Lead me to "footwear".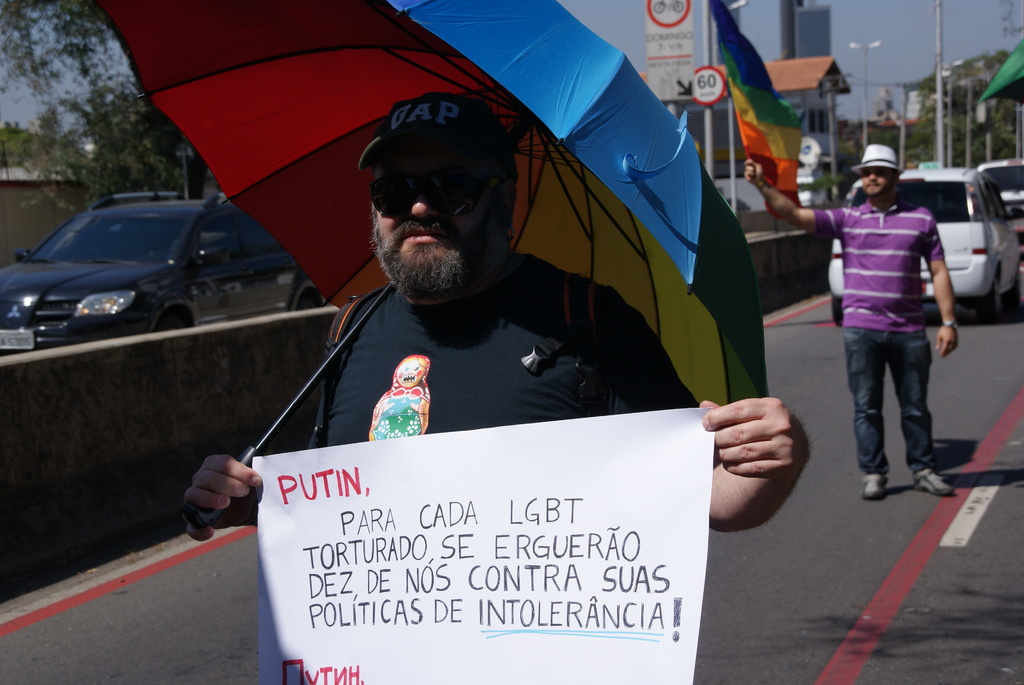
Lead to 915:466:950:495.
